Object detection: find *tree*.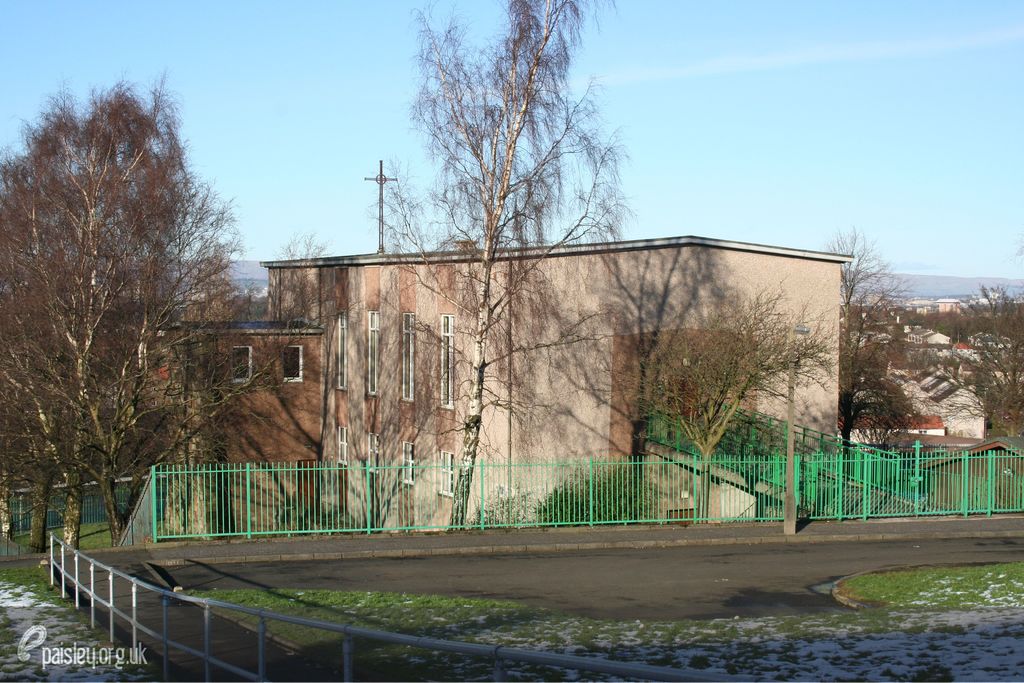
l=822, t=234, r=933, b=478.
